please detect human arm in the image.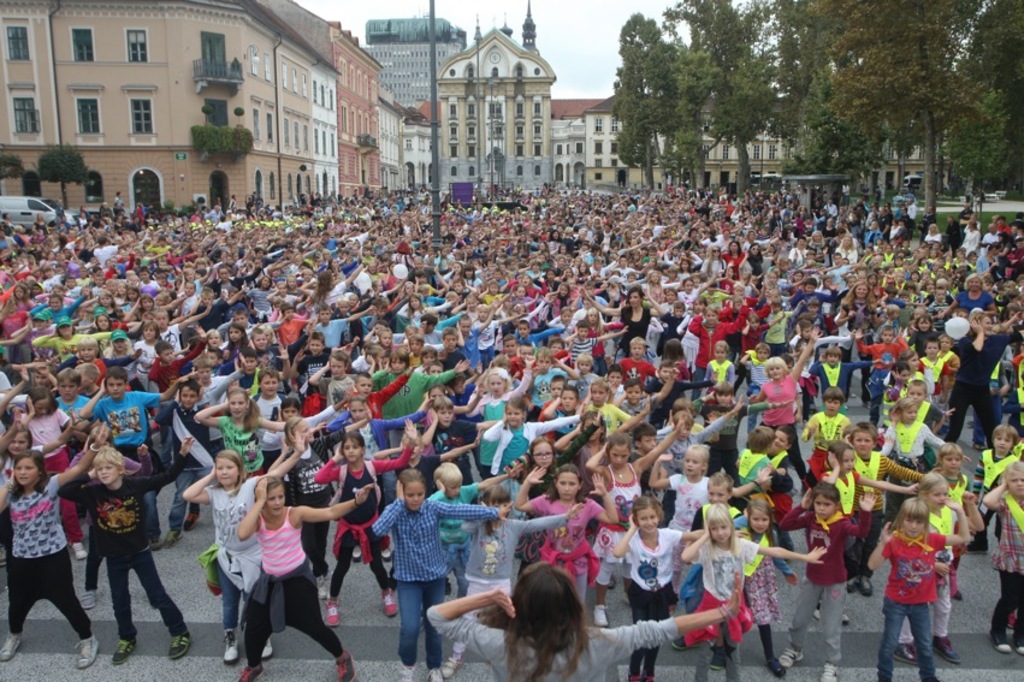
{"x1": 52, "y1": 461, "x2": 95, "y2": 510}.
